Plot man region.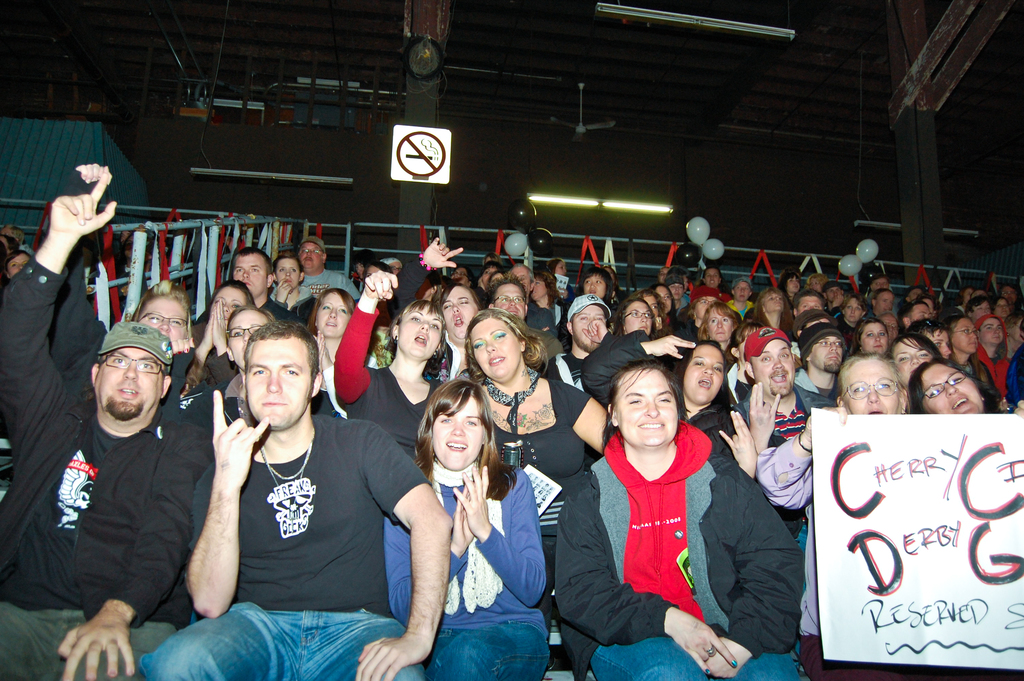
Plotted at 791:288:829:324.
